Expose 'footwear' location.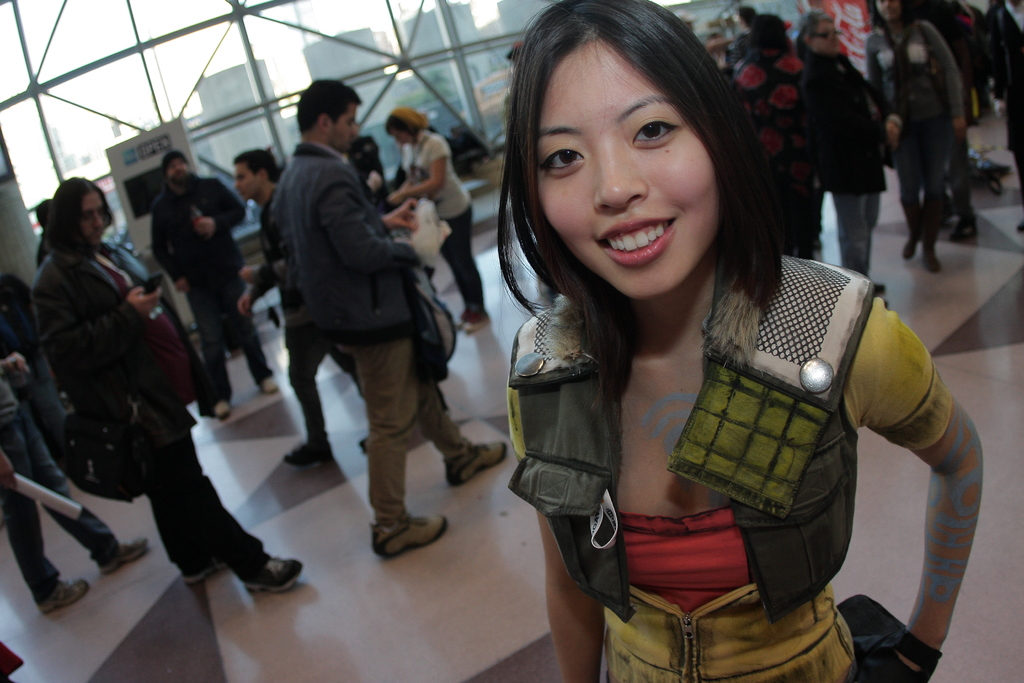
Exposed at left=99, top=538, right=150, bottom=572.
